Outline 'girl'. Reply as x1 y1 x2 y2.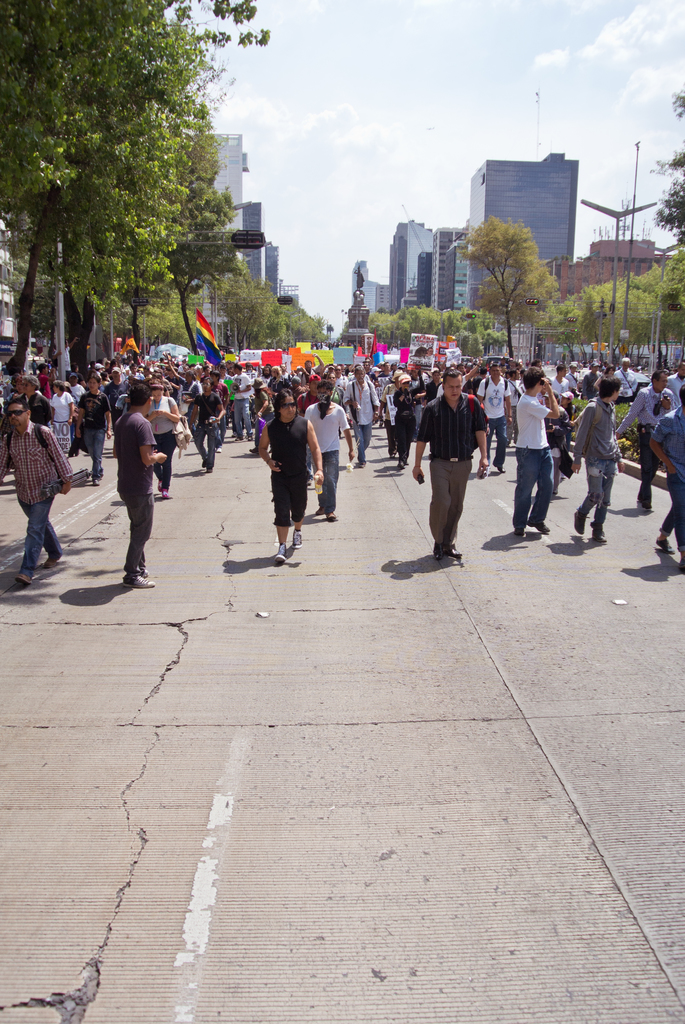
50 380 77 451.
